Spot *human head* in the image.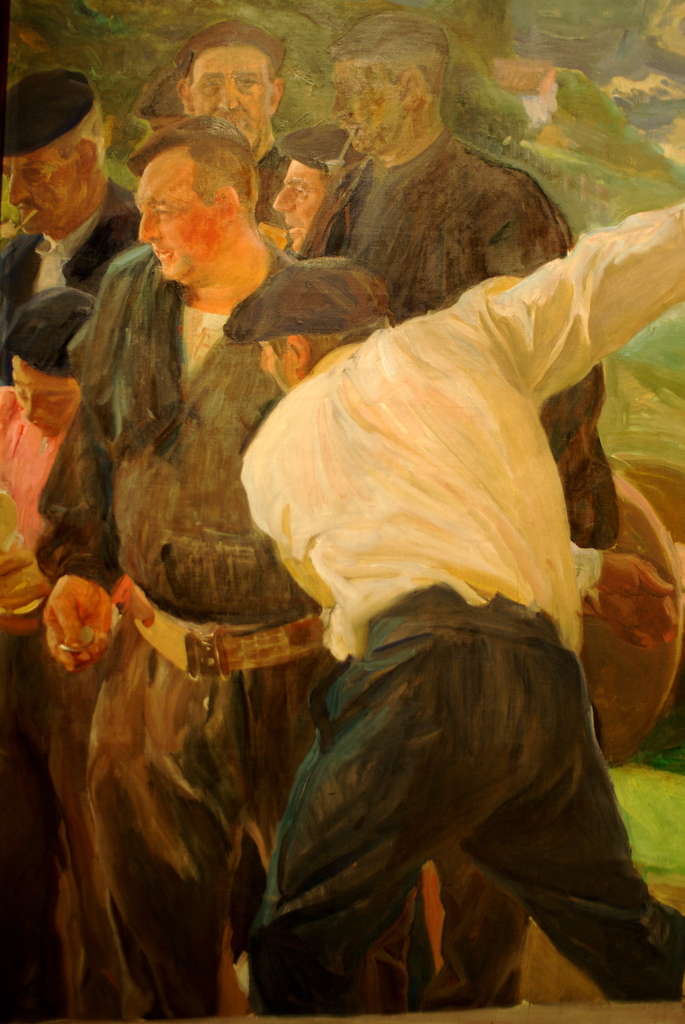
*human head* found at bbox=[1, 287, 97, 431].
